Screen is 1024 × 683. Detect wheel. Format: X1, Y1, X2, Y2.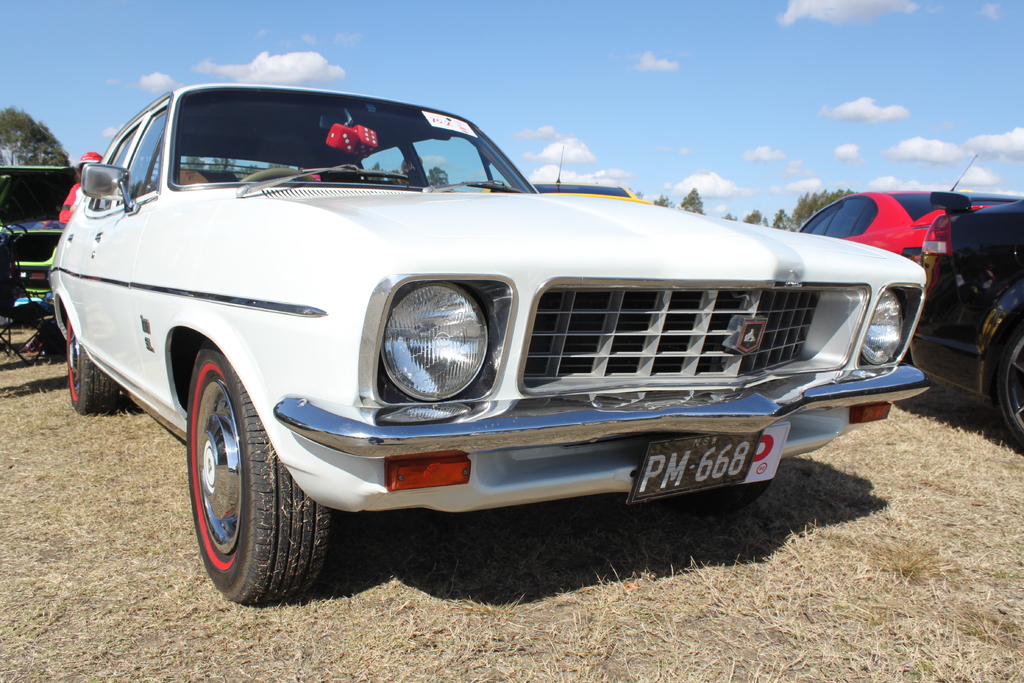
991, 320, 1023, 446.
